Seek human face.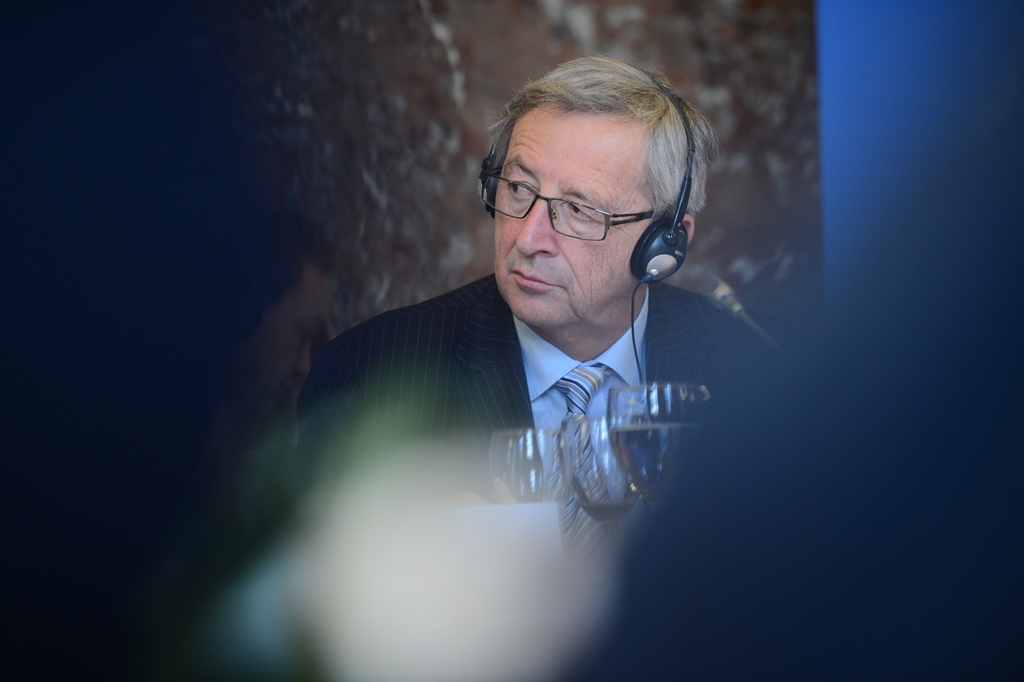
<bbox>494, 93, 650, 321</bbox>.
